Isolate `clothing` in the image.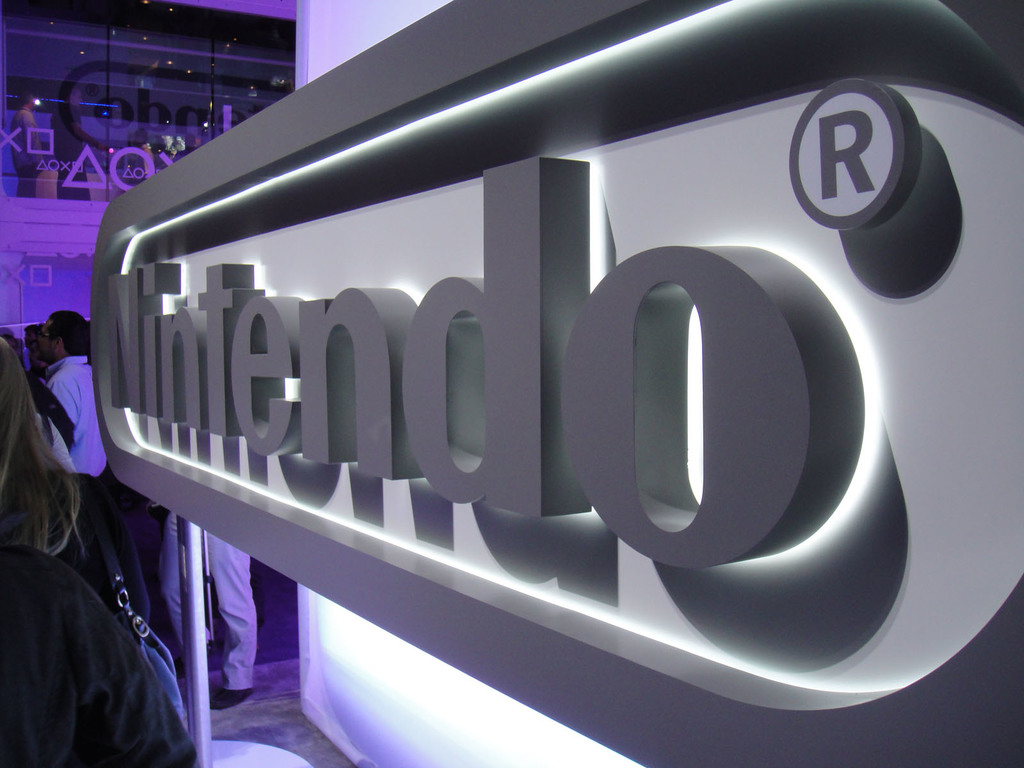
Isolated region: 160 508 253 689.
